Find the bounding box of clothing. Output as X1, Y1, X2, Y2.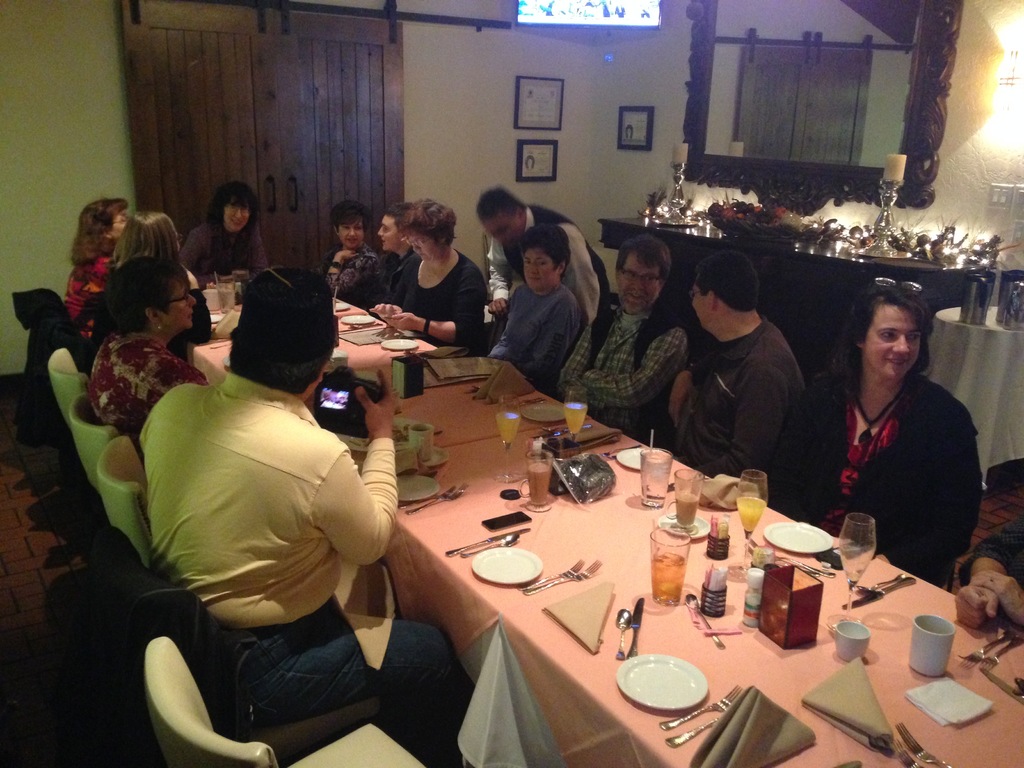
86, 330, 207, 440.
